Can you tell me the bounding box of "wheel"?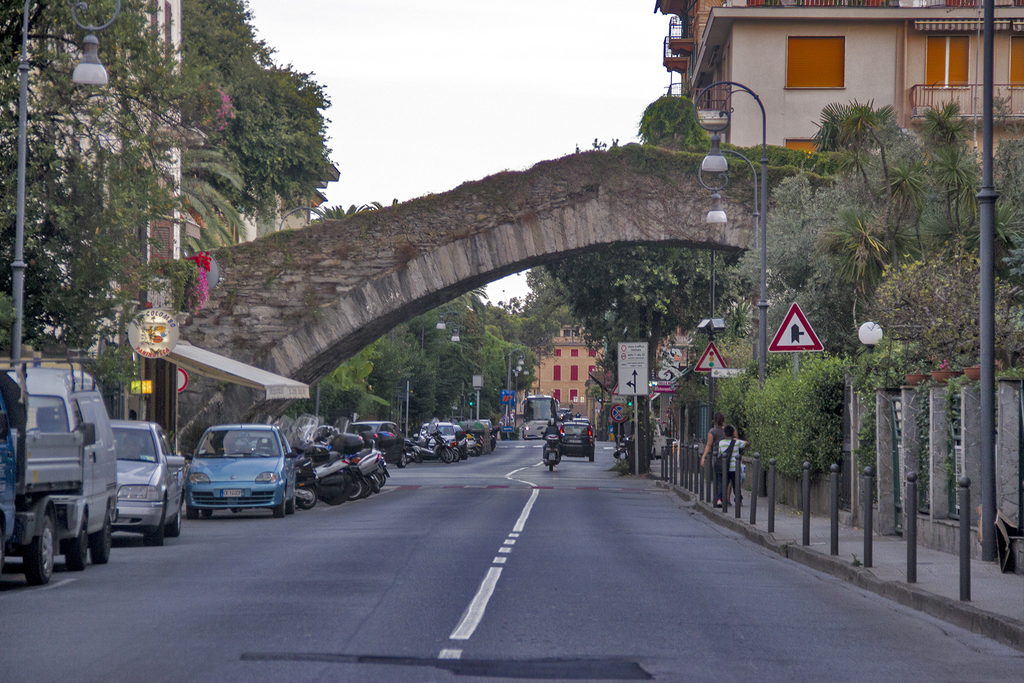
(299,482,317,508).
